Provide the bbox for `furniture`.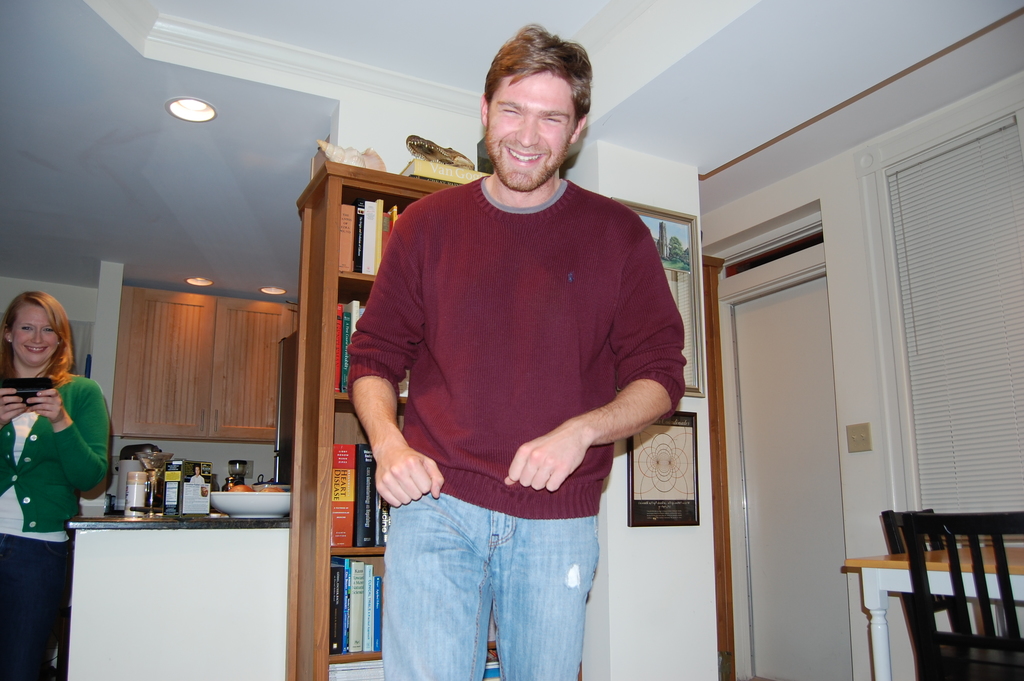
rect(843, 543, 1023, 680).
